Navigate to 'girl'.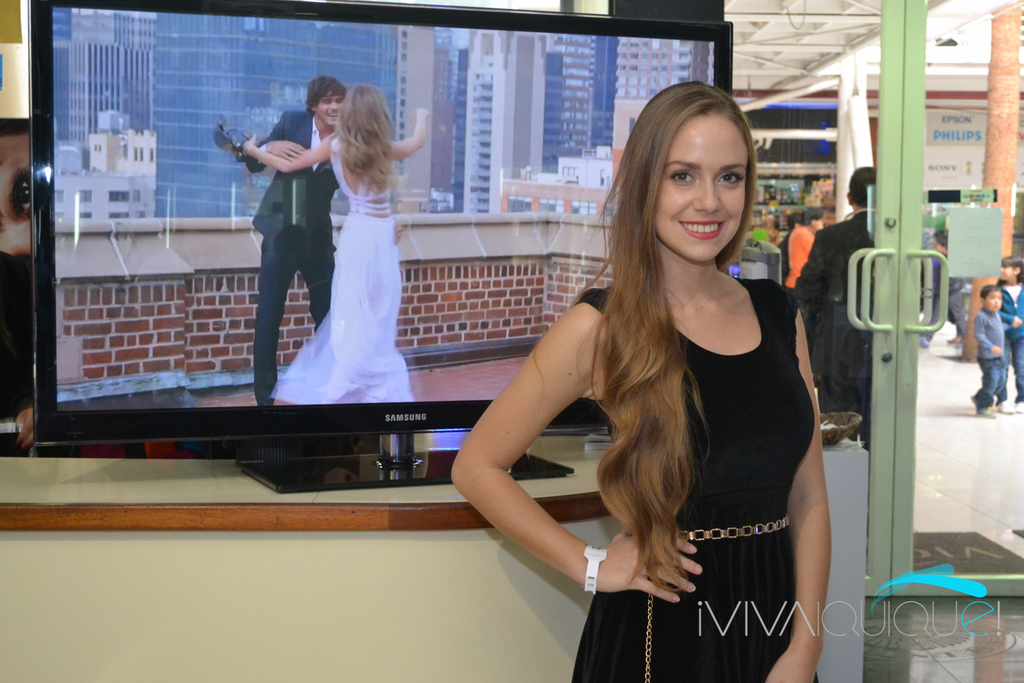
Navigation target: bbox=[451, 75, 831, 681].
